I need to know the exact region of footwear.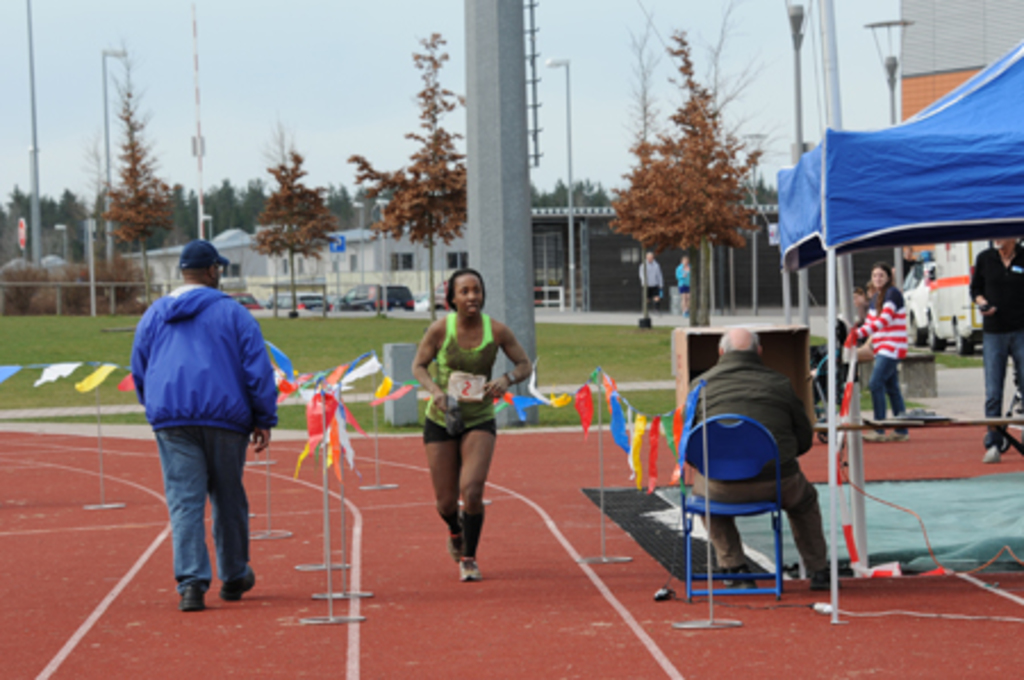
Region: bbox(175, 580, 214, 609).
